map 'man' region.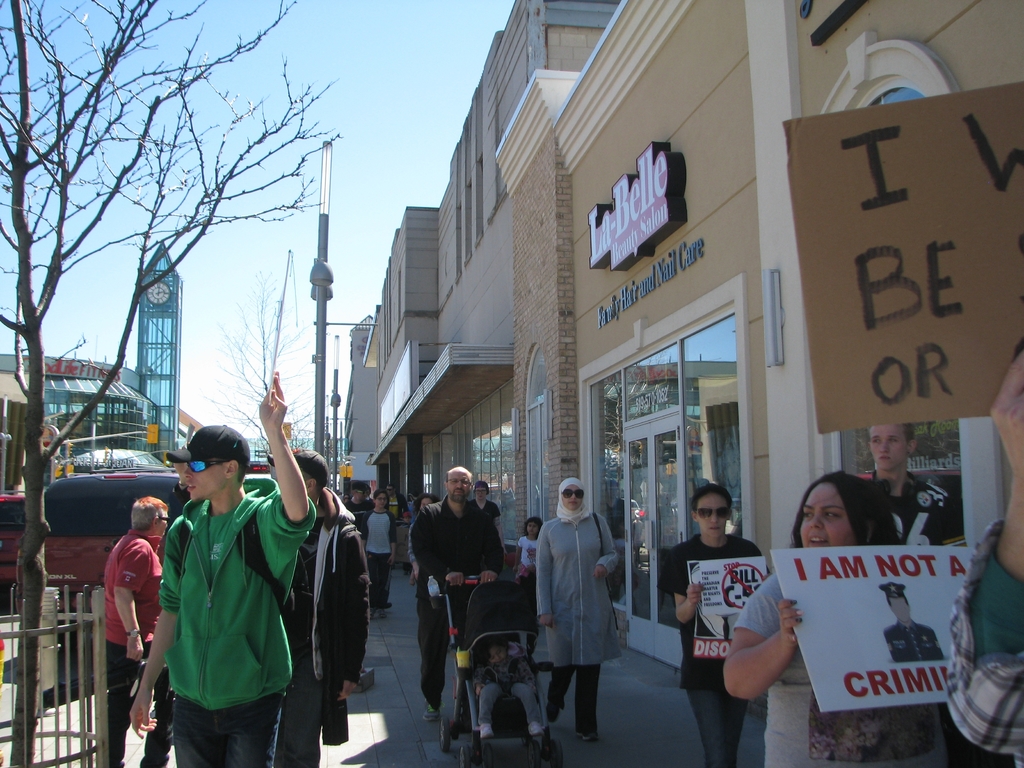
Mapped to 104,498,166,767.
